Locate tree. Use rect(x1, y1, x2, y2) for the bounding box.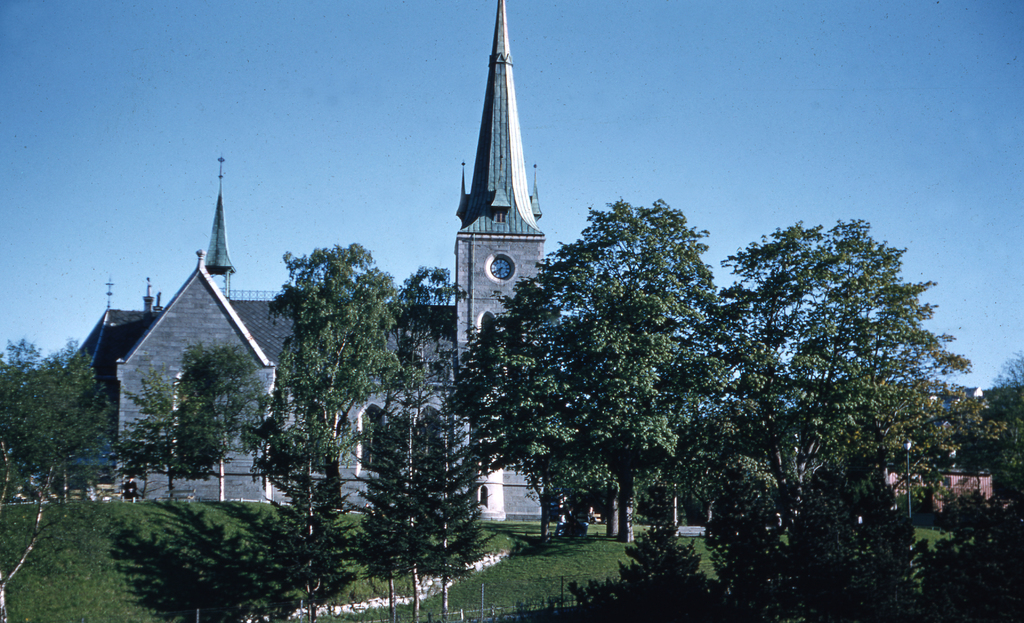
rect(243, 244, 396, 521).
